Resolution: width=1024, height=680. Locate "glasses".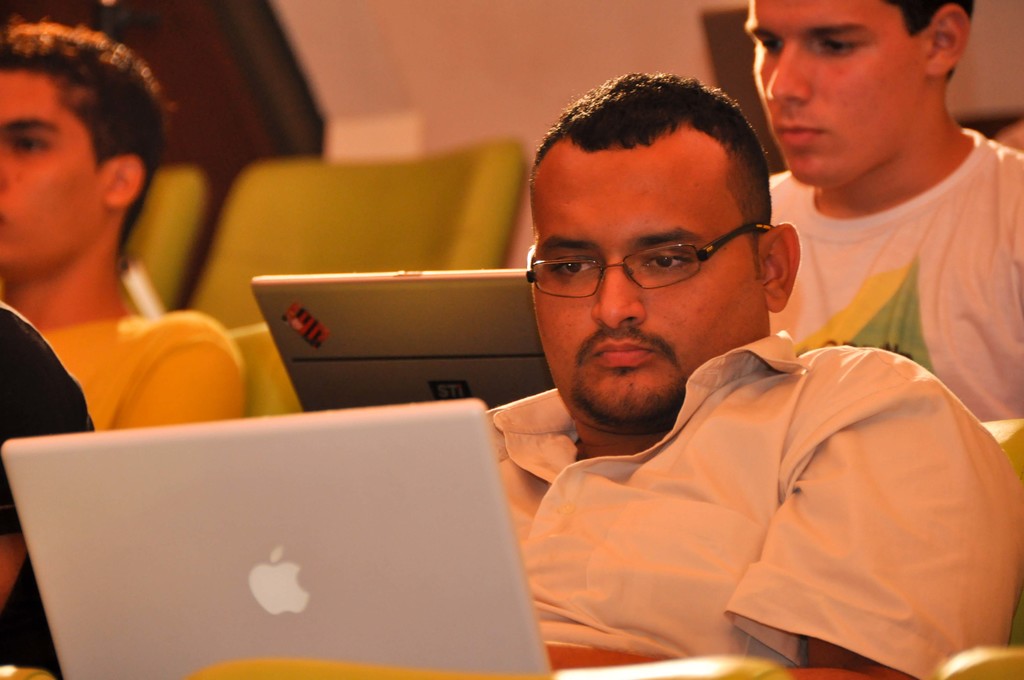
x1=520, y1=215, x2=778, y2=301.
